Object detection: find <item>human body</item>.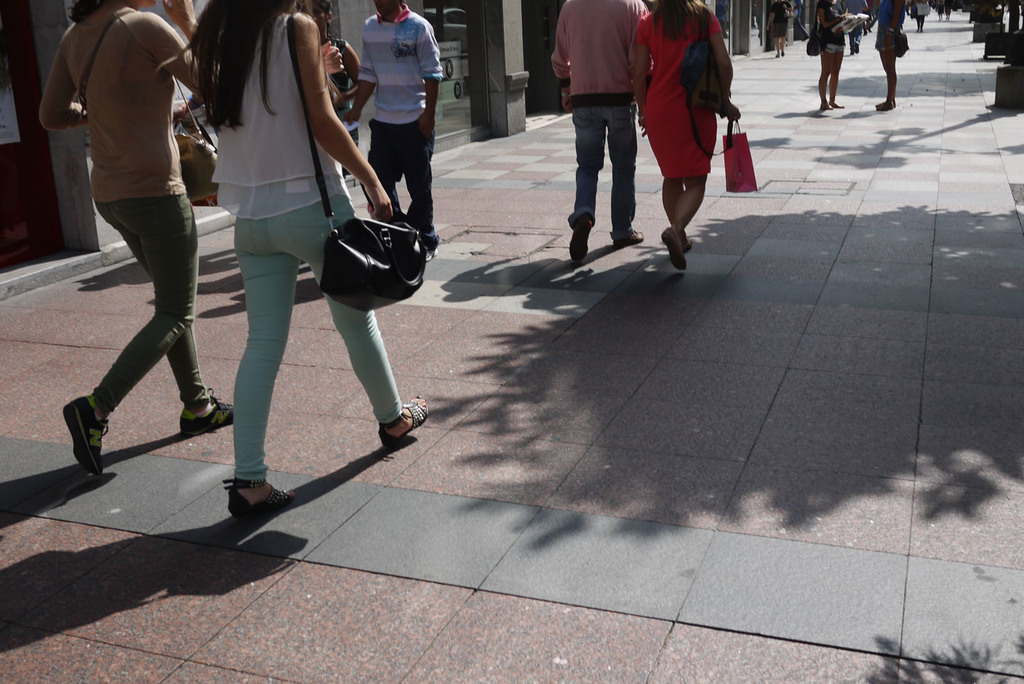
344:10:442:253.
